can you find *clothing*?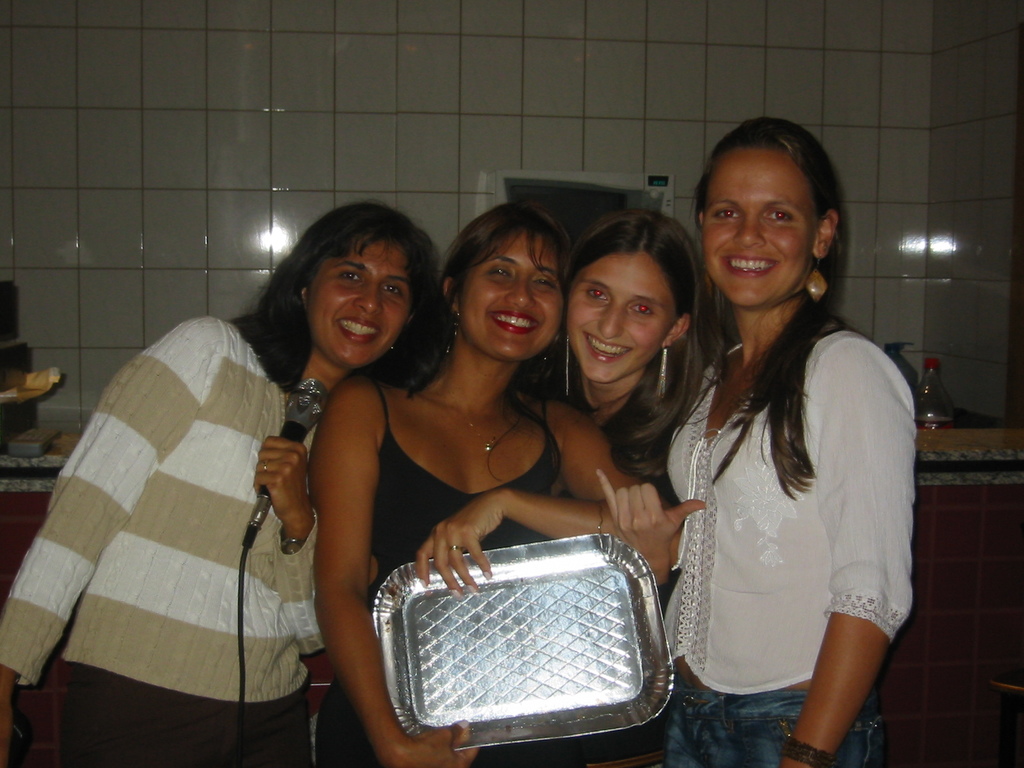
Yes, bounding box: [0, 310, 320, 767].
